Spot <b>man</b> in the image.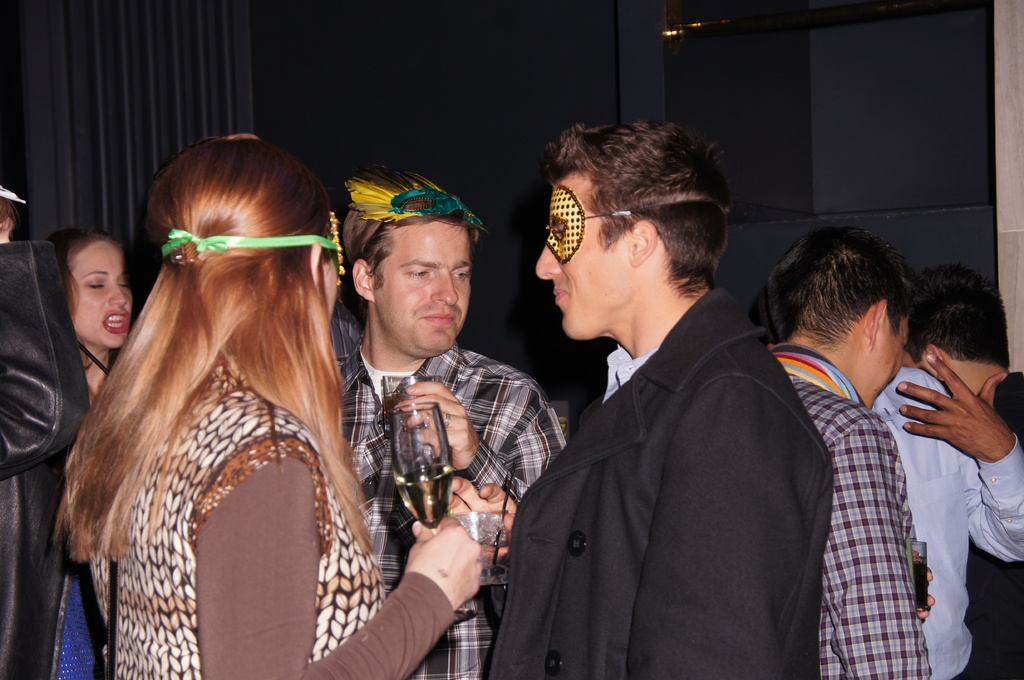
<b>man</b> found at x1=898, y1=262, x2=1023, y2=679.
